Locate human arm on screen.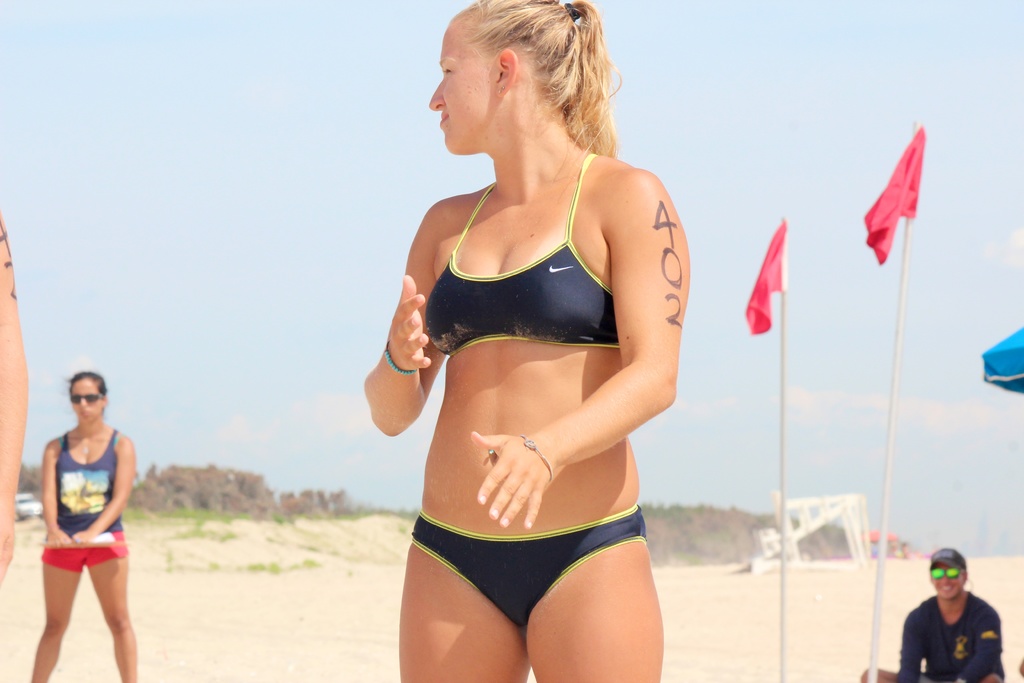
On screen at [948,609,1002,682].
